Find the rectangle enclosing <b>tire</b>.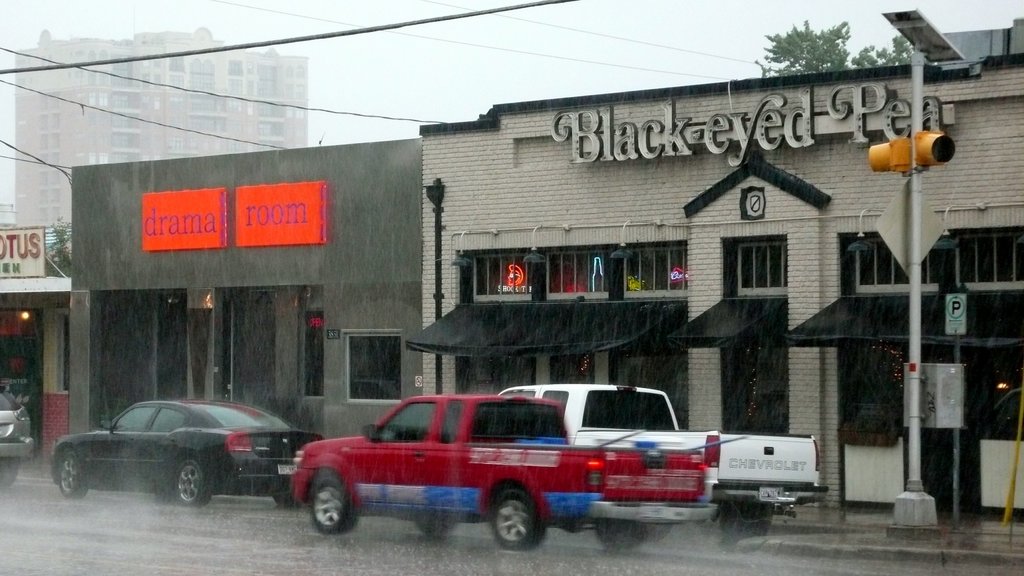
left=596, top=520, right=643, bottom=552.
